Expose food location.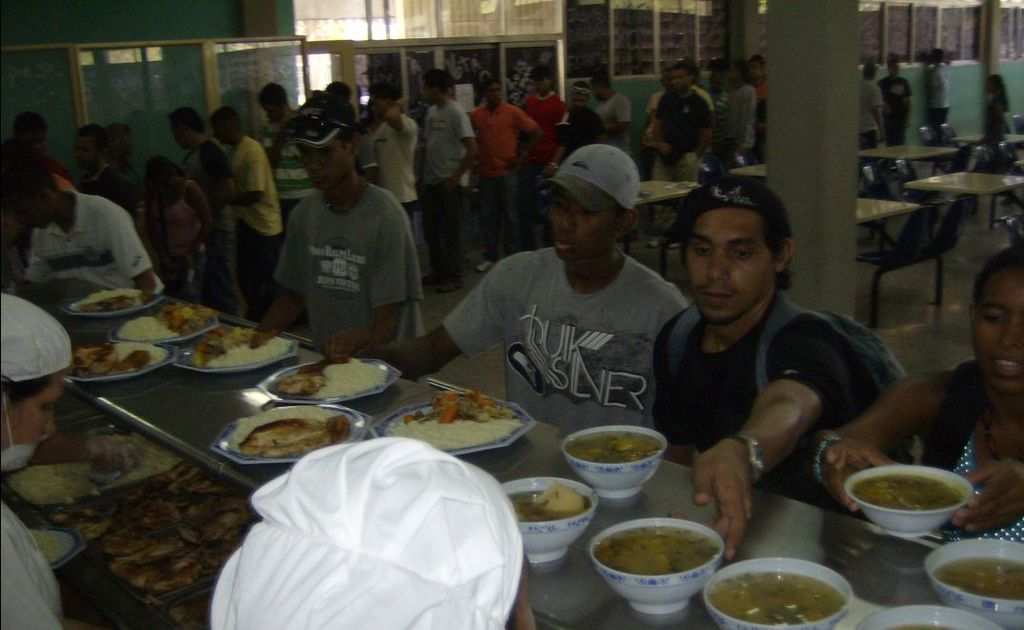
Exposed at [left=883, top=619, right=954, bottom=629].
